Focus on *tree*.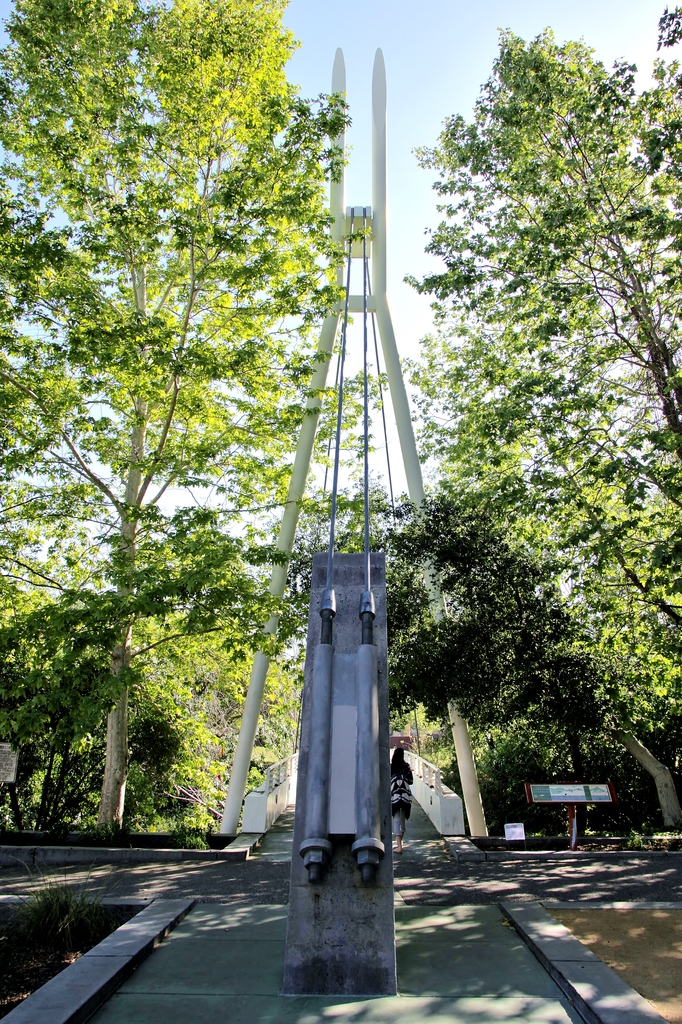
Focused at pyautogui.locateOnScreen(356, 477, 620, 849).
